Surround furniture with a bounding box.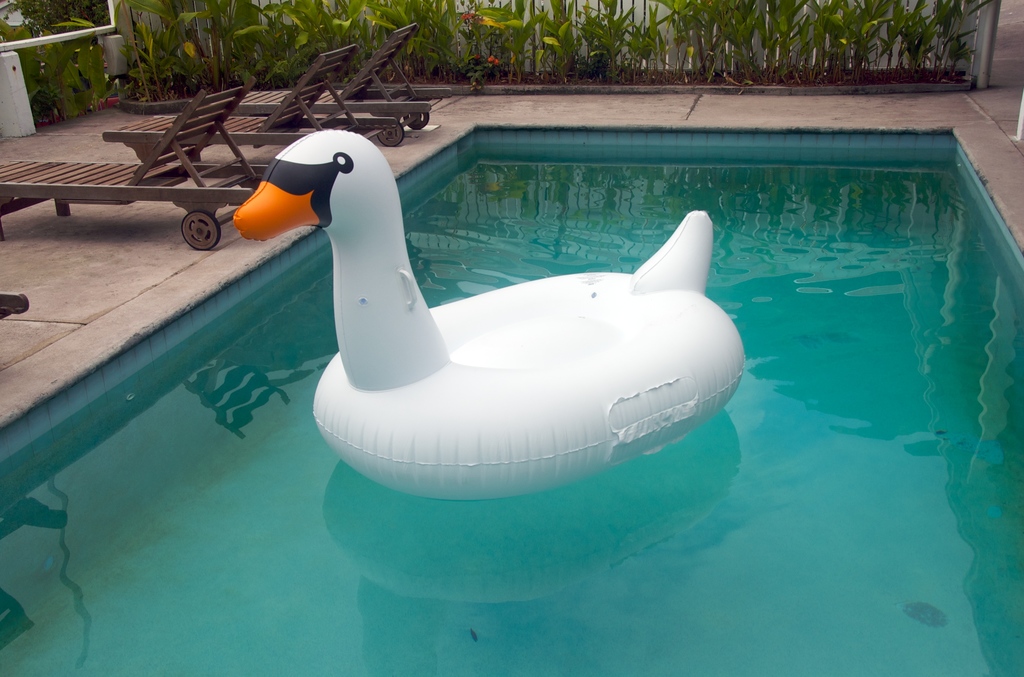
box=[231, 19, 433, 130].
